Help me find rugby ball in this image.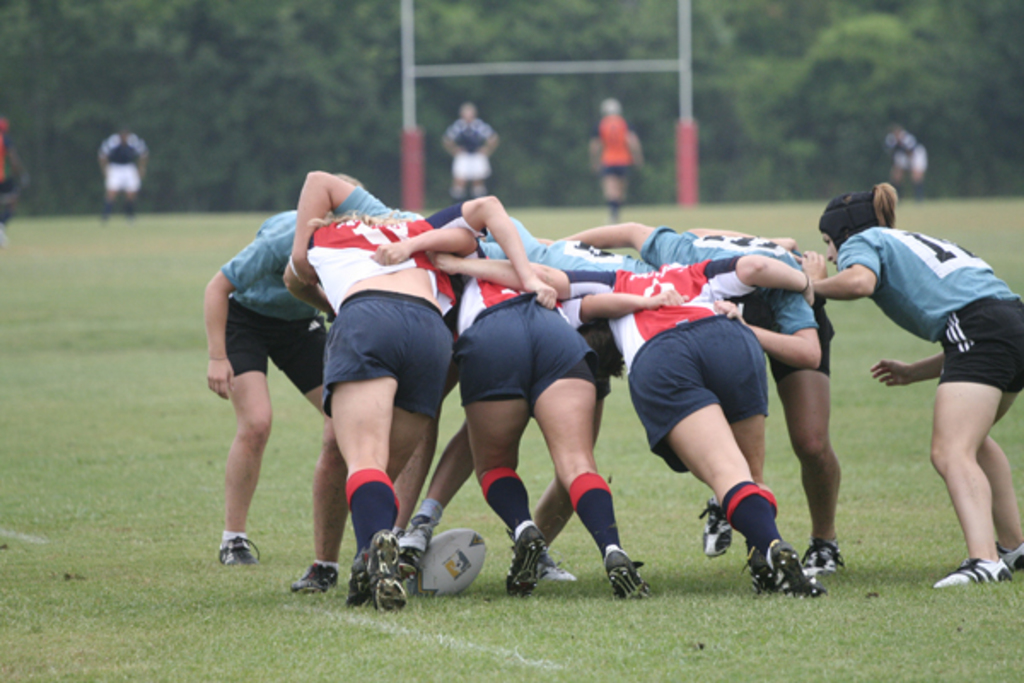
Found it: bbox=[416, 531, 486, 601].
